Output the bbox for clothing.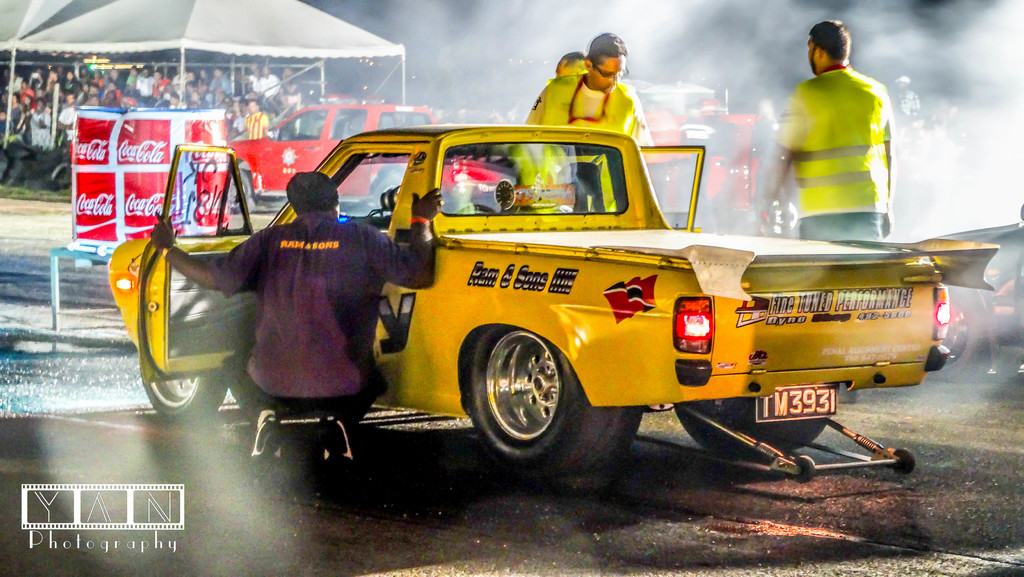
bbox=(245, 111, 270, 138).
